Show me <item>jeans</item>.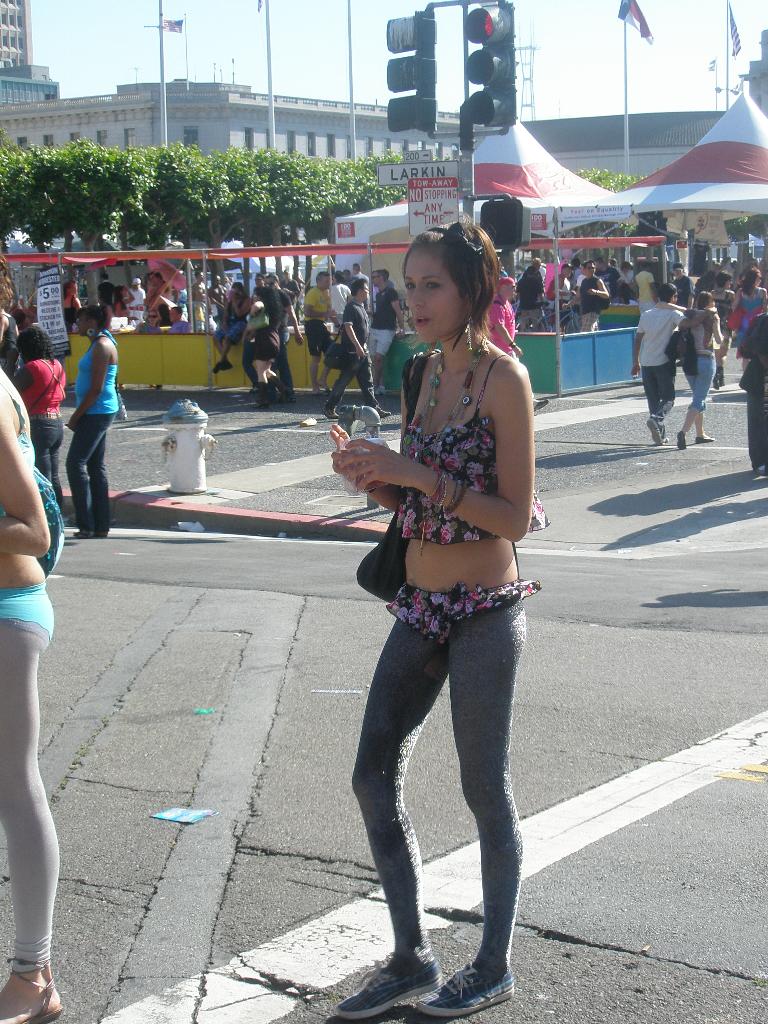
<item>jeans</item> is here: region(244, 341, 294, 396).
